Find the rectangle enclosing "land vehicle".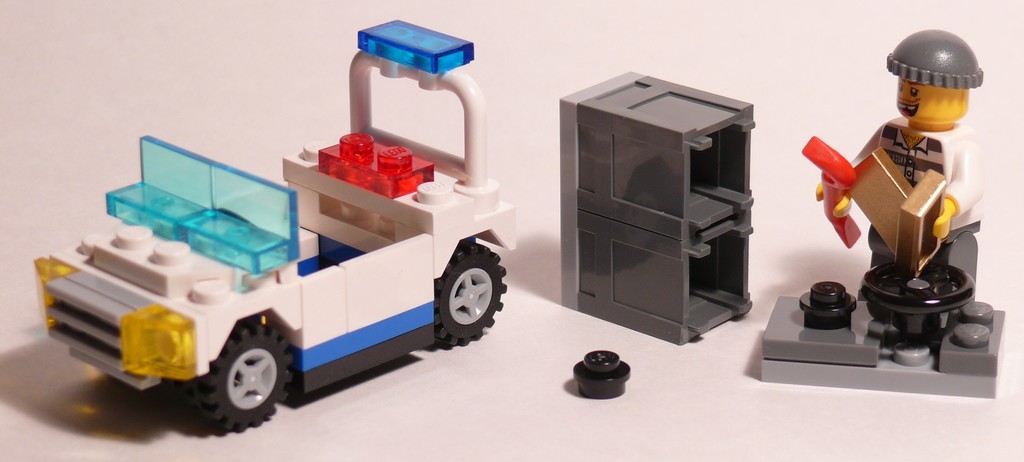
l=20, t=132, r=504, b=401.
